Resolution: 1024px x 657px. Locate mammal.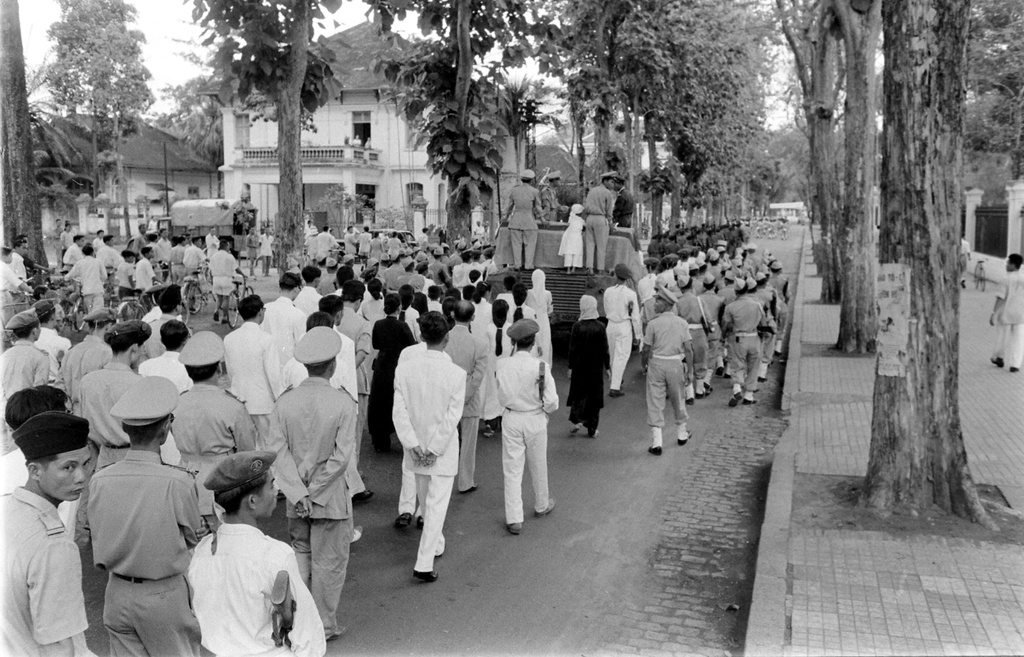
rect(958, 231, 974, 288).
